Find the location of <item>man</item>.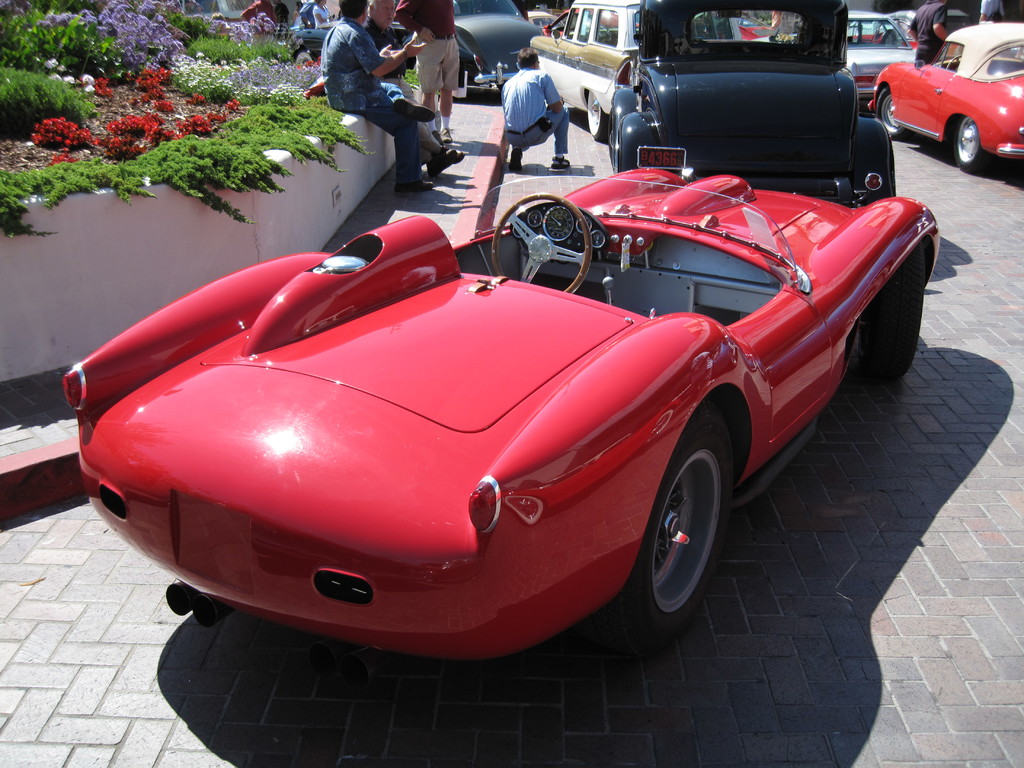
Location: [395, 0, 461, 141].
